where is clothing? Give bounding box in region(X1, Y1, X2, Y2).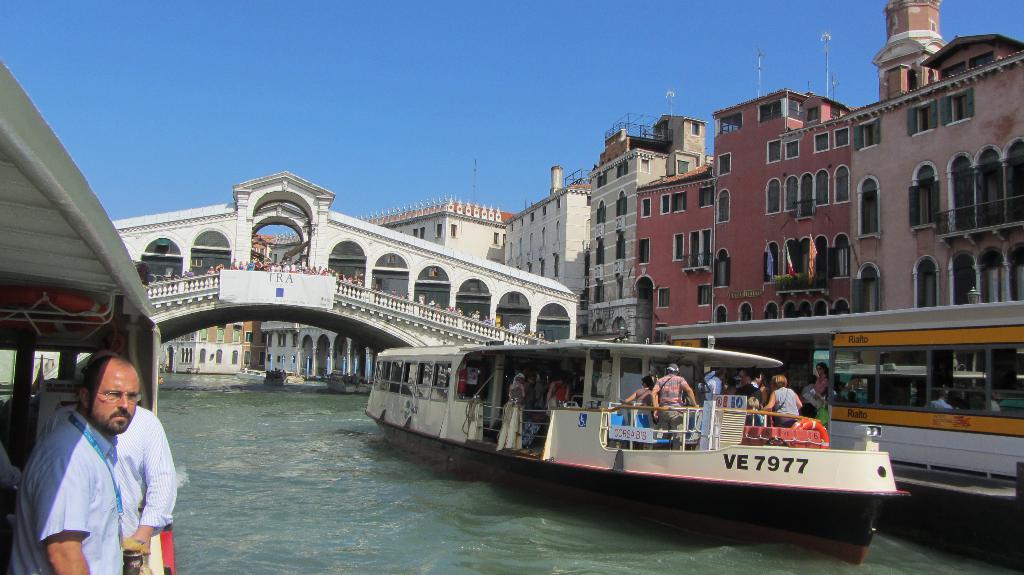
region(0, 440, 20, 517).
